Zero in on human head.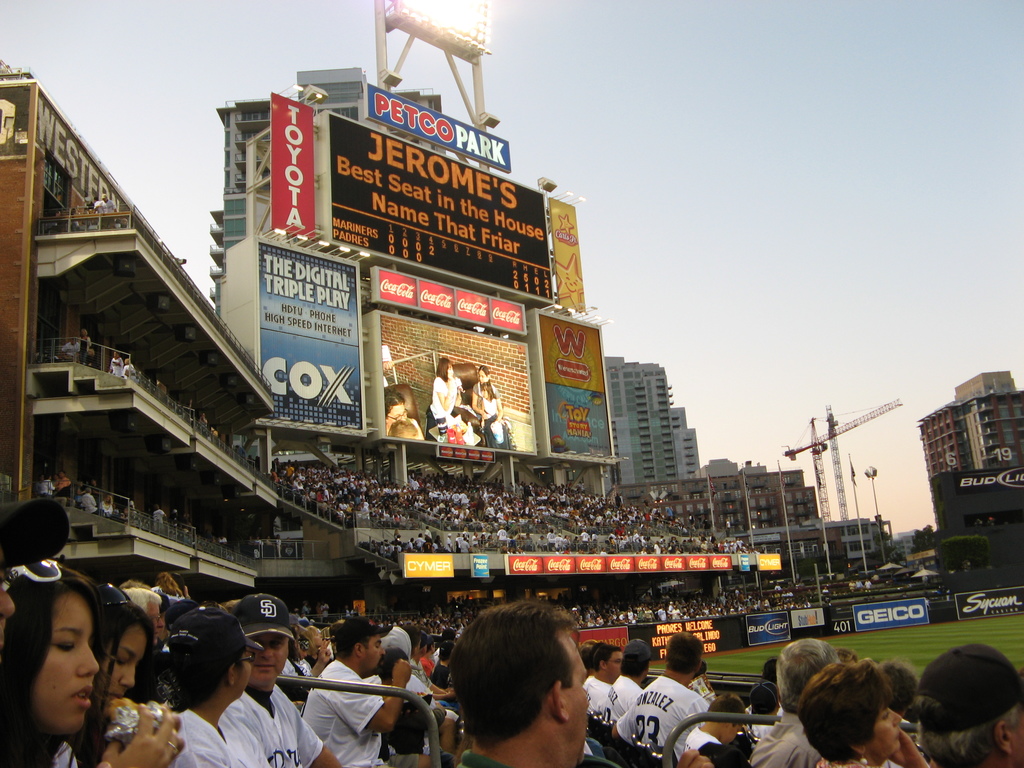
Zeroed in: BBox(230, 594, 289, 684).
